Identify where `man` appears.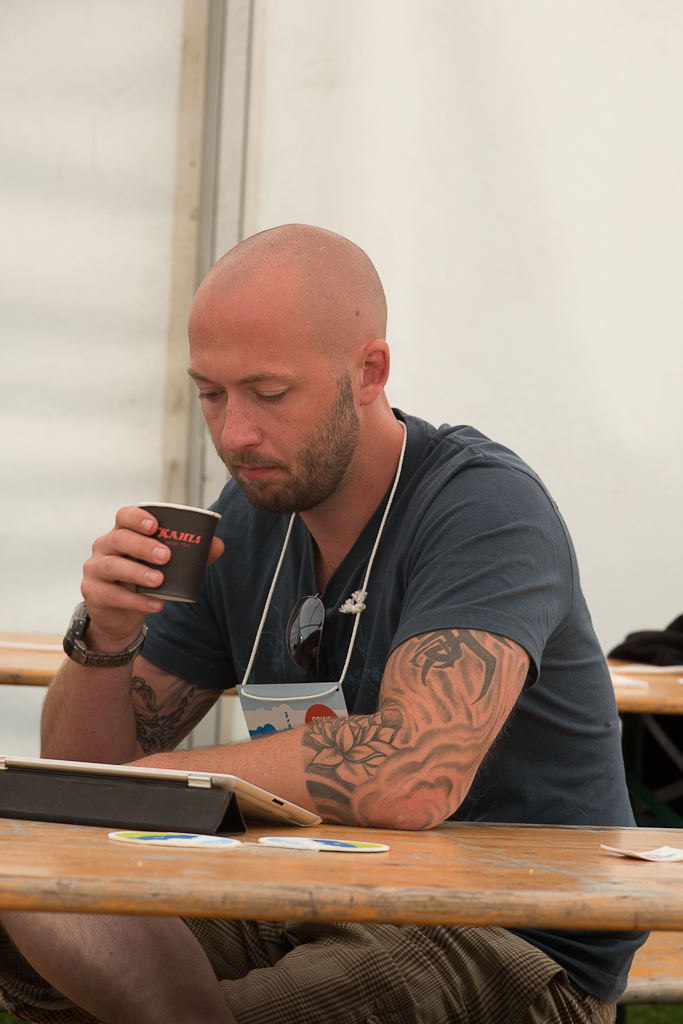
Appears at (x1=0, y1=218, x2=651, y2=1023).
